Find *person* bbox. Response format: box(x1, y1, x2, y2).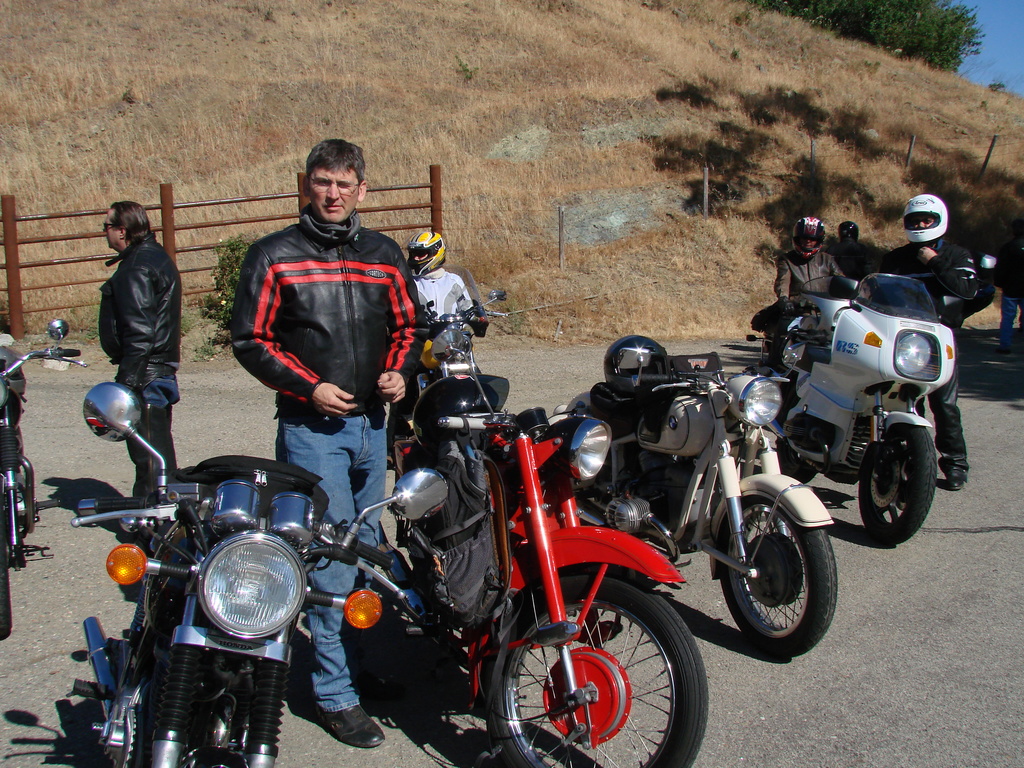
box(763, 214, 842, 374).
